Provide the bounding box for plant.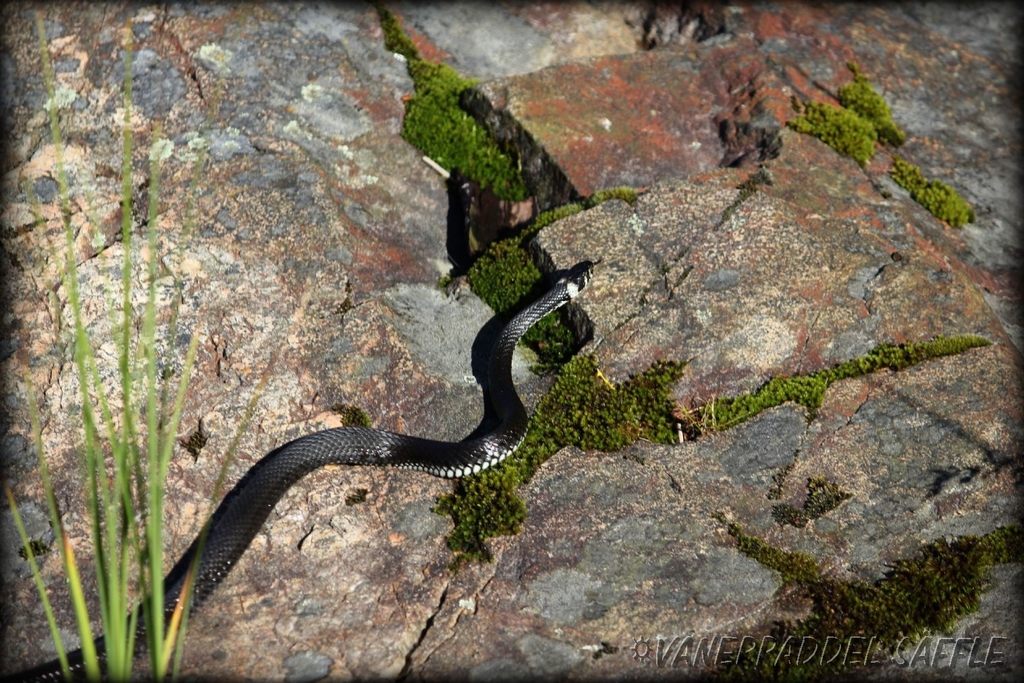
x1=0 y1=0 x2=306 y2=682.
